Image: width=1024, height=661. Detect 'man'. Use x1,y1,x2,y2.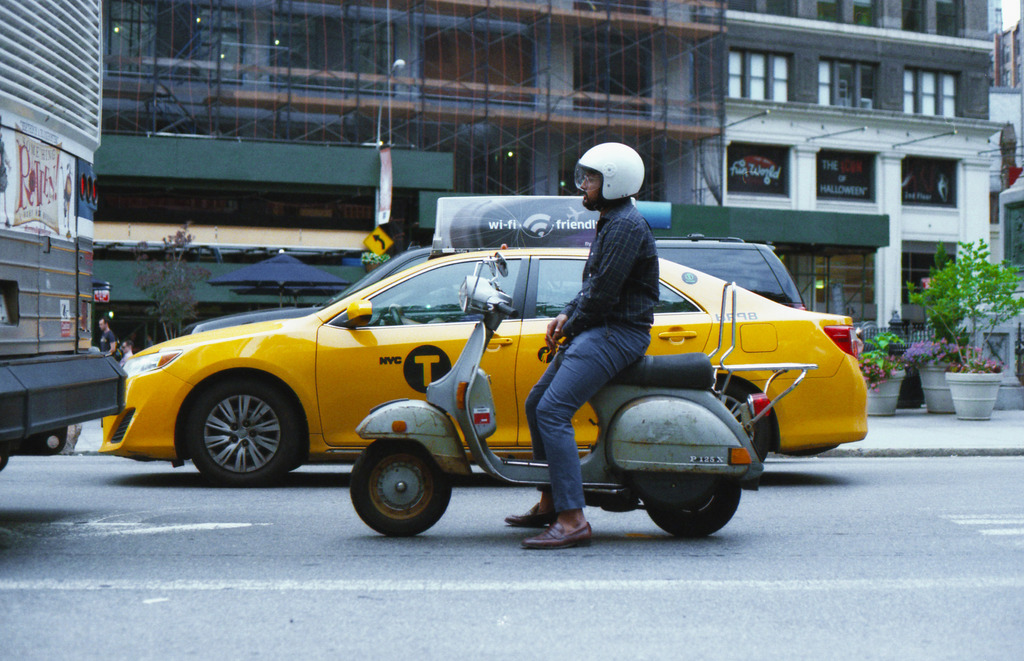
547,135,694,450.
